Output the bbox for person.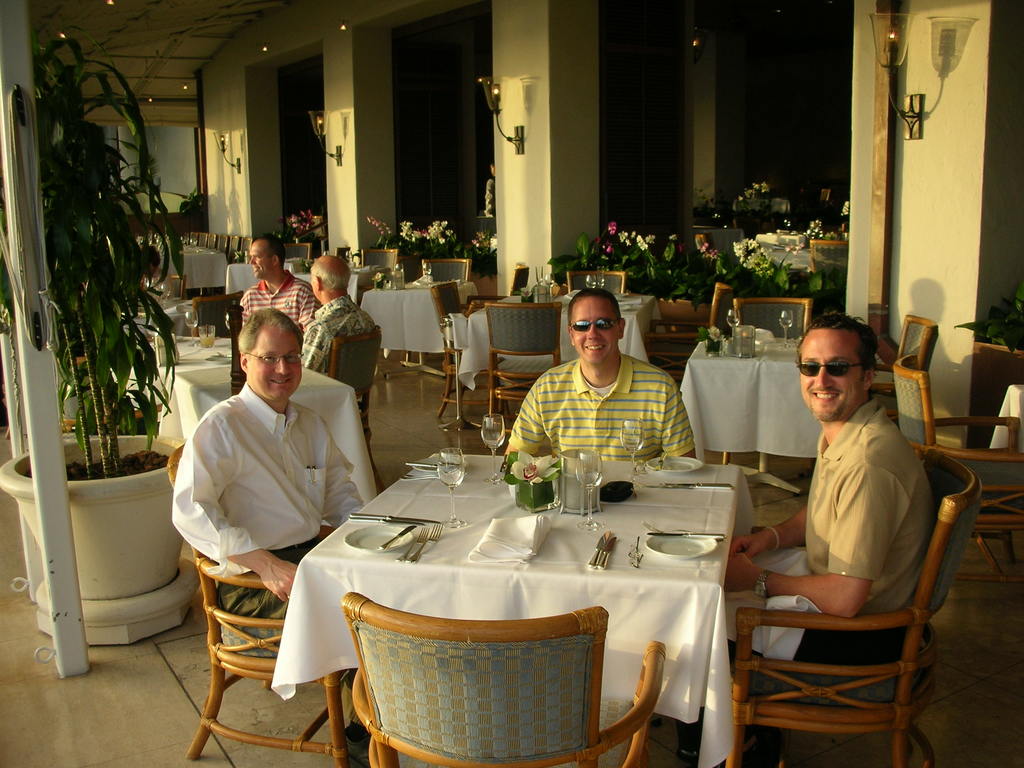
725,314,934,767.
